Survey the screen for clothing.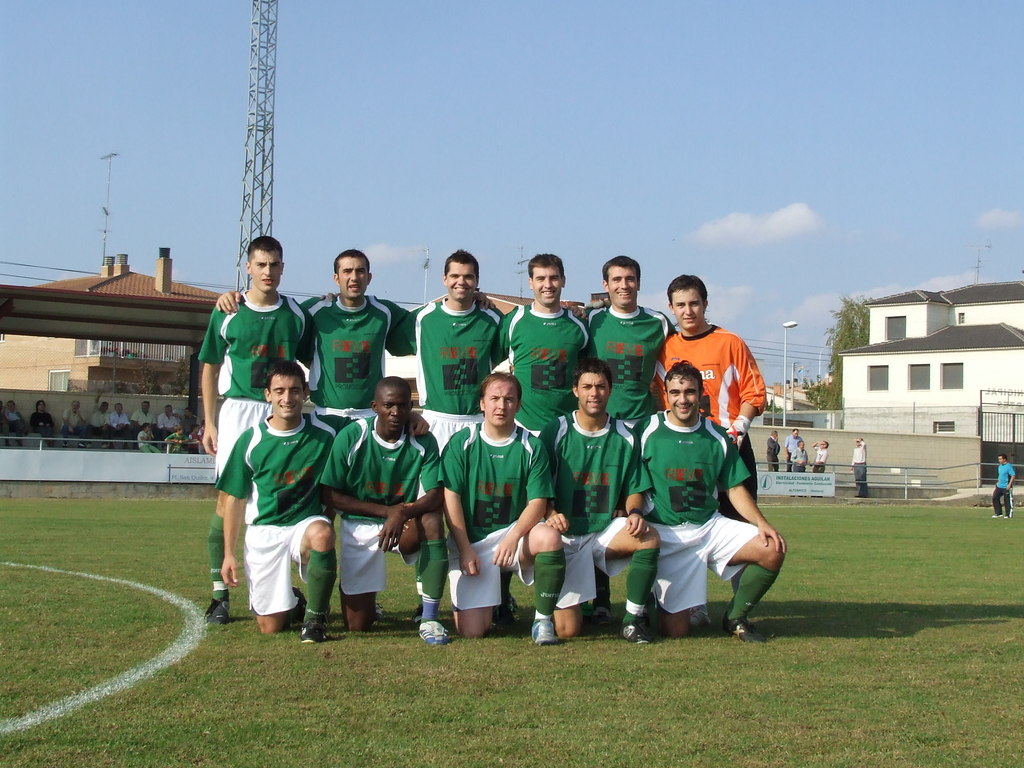
Survey found: (68, 409, 97, 437).
